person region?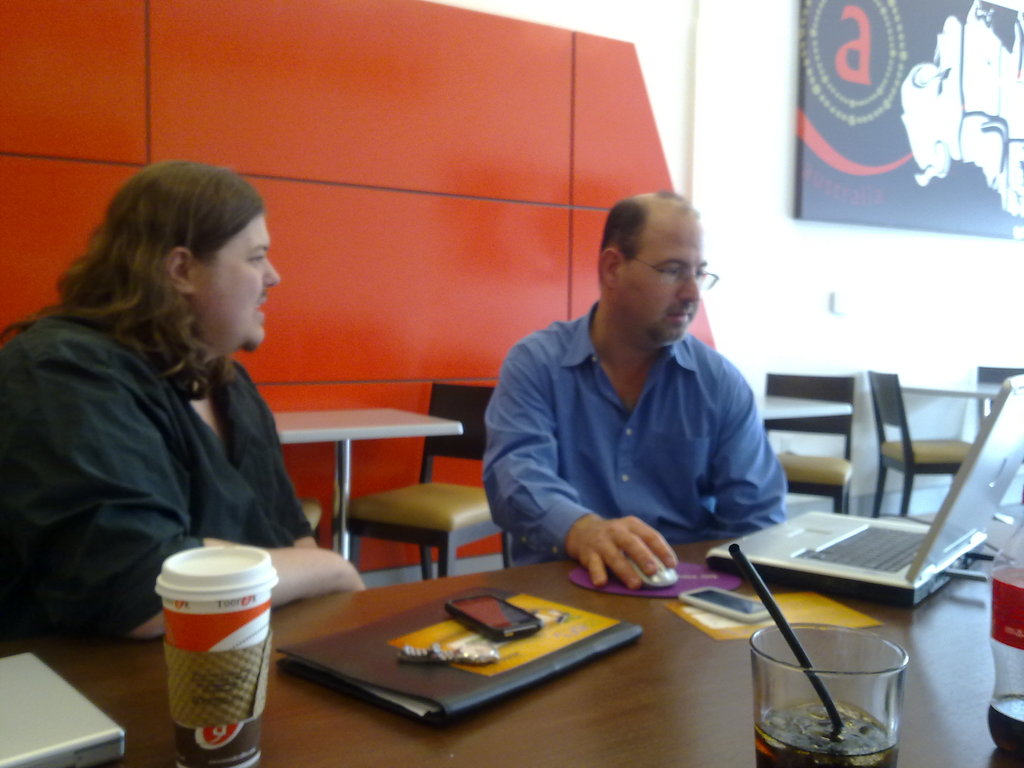
detection(0, 155, 361, 643)
